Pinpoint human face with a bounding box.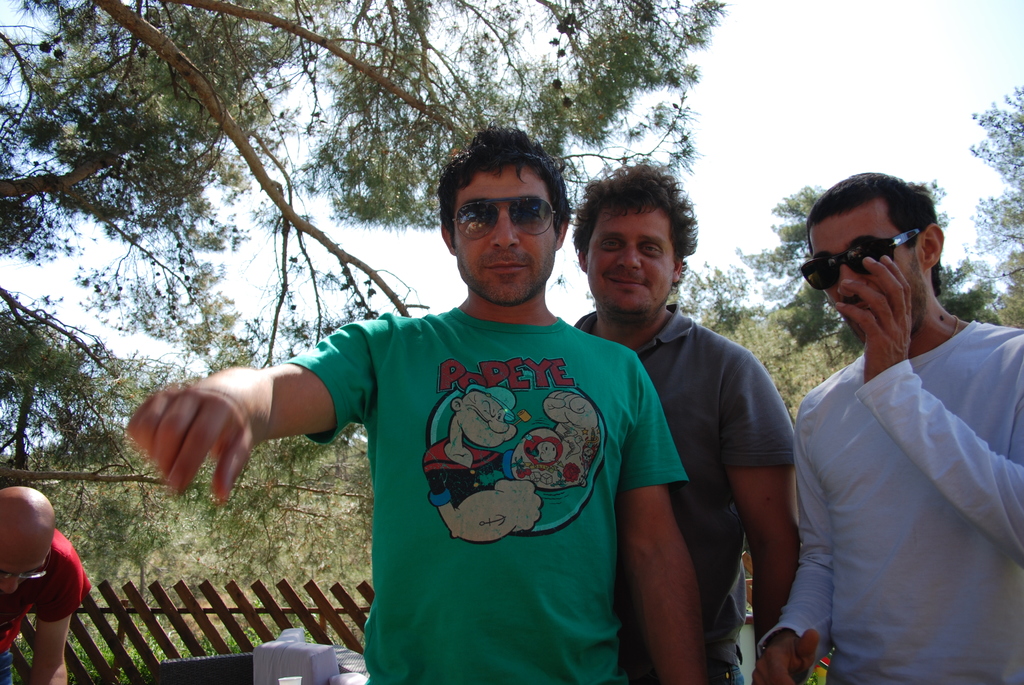
bbox=[812, 218, 917, 323].
